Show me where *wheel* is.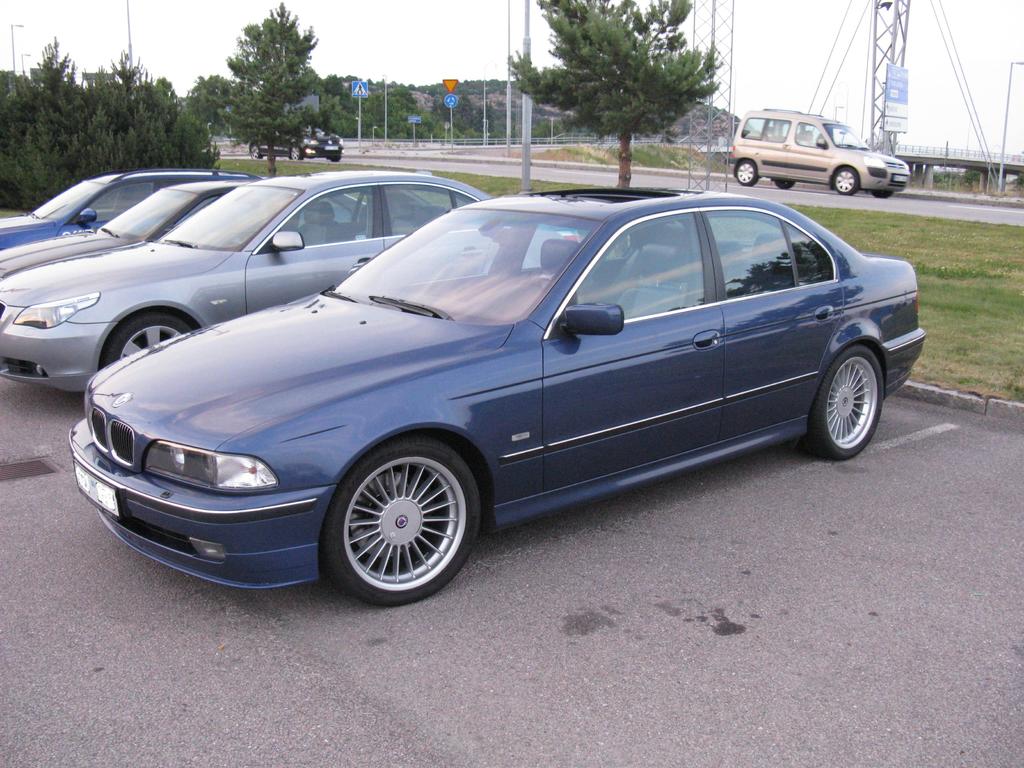
*wheel* is at 872:193:891:201.
